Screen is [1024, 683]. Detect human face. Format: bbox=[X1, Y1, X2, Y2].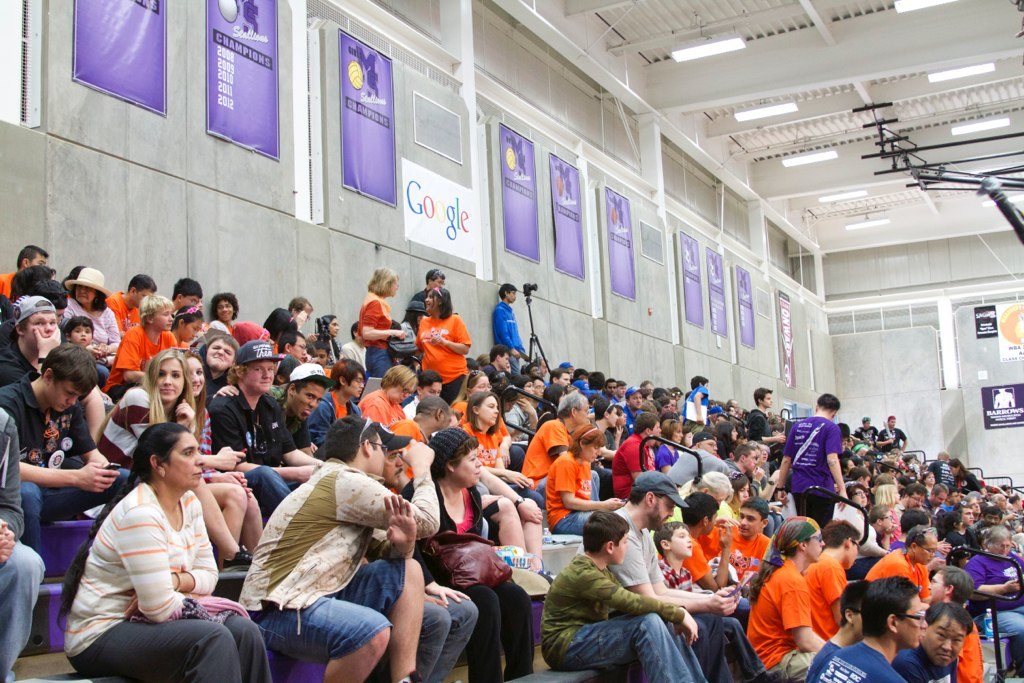
bbox=[926, 611, 964, 665].
